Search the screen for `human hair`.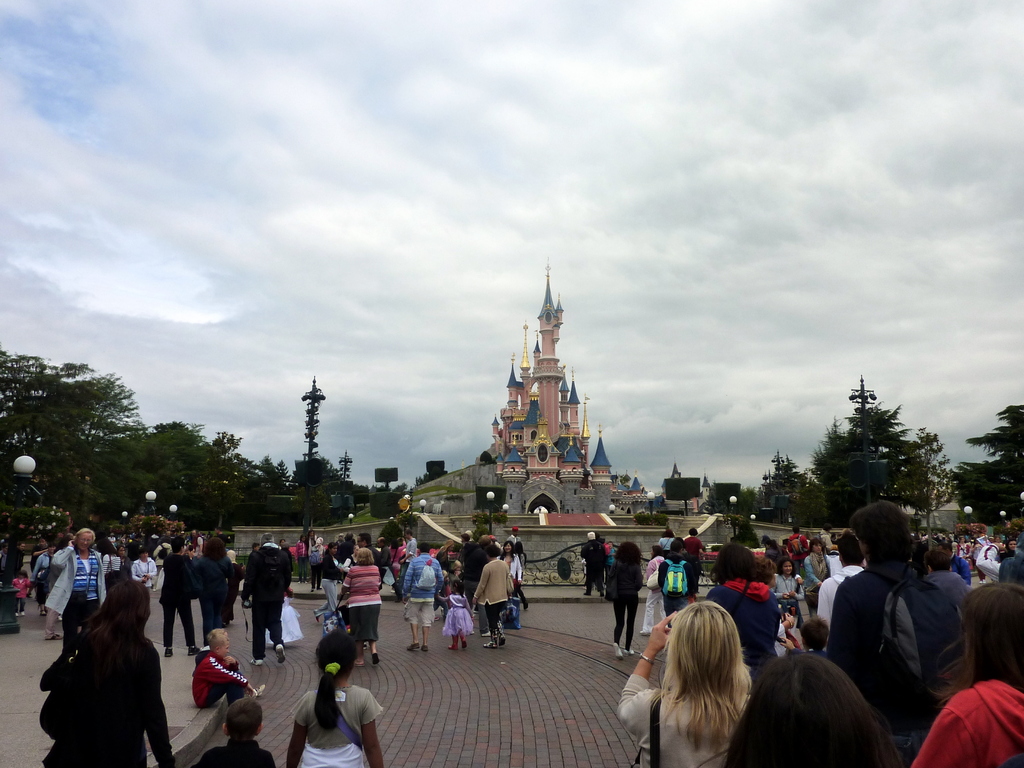
Found at [838, 535, 864, 568].
